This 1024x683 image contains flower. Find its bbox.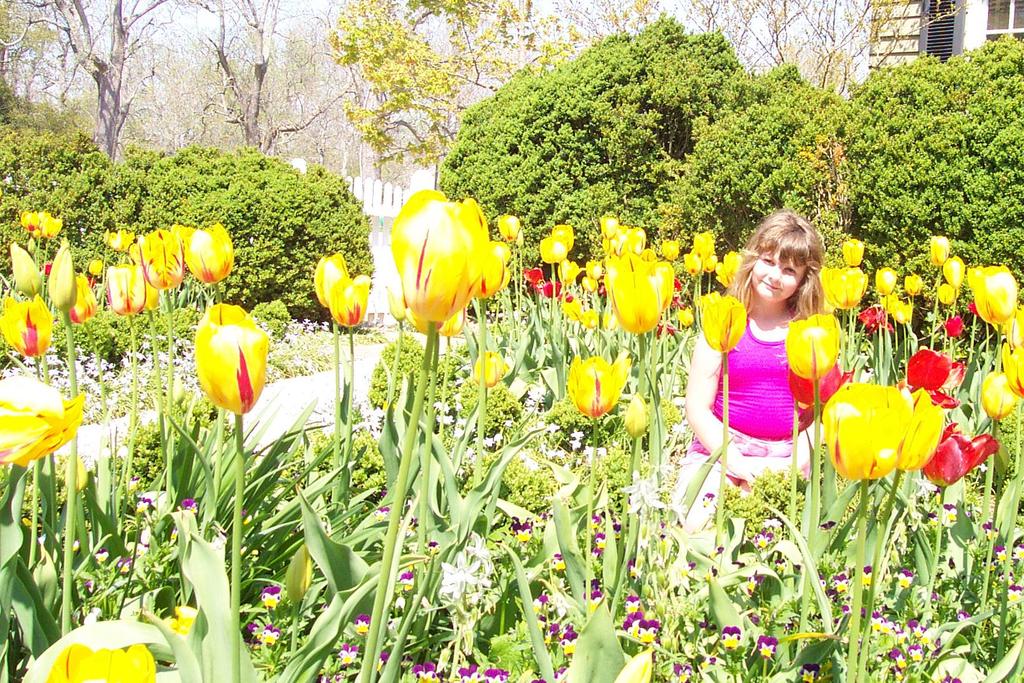
x1=589, y1=510, x2=605, y2=529.
